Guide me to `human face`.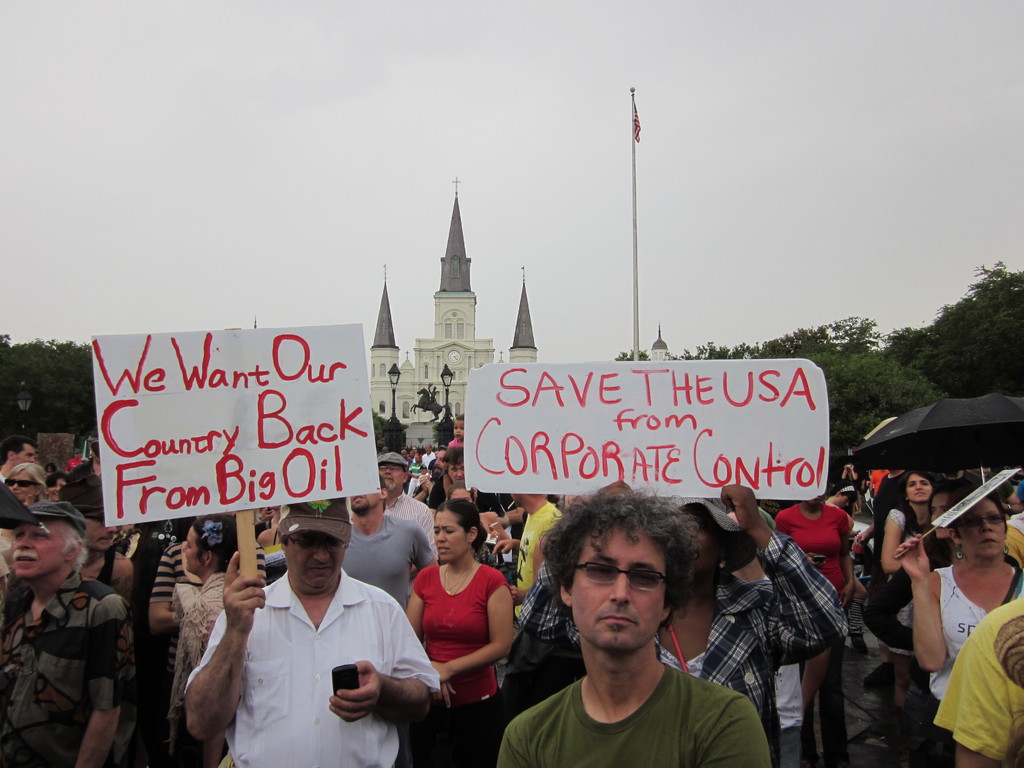
Guidance: locate(435, 452, 441, 458).
